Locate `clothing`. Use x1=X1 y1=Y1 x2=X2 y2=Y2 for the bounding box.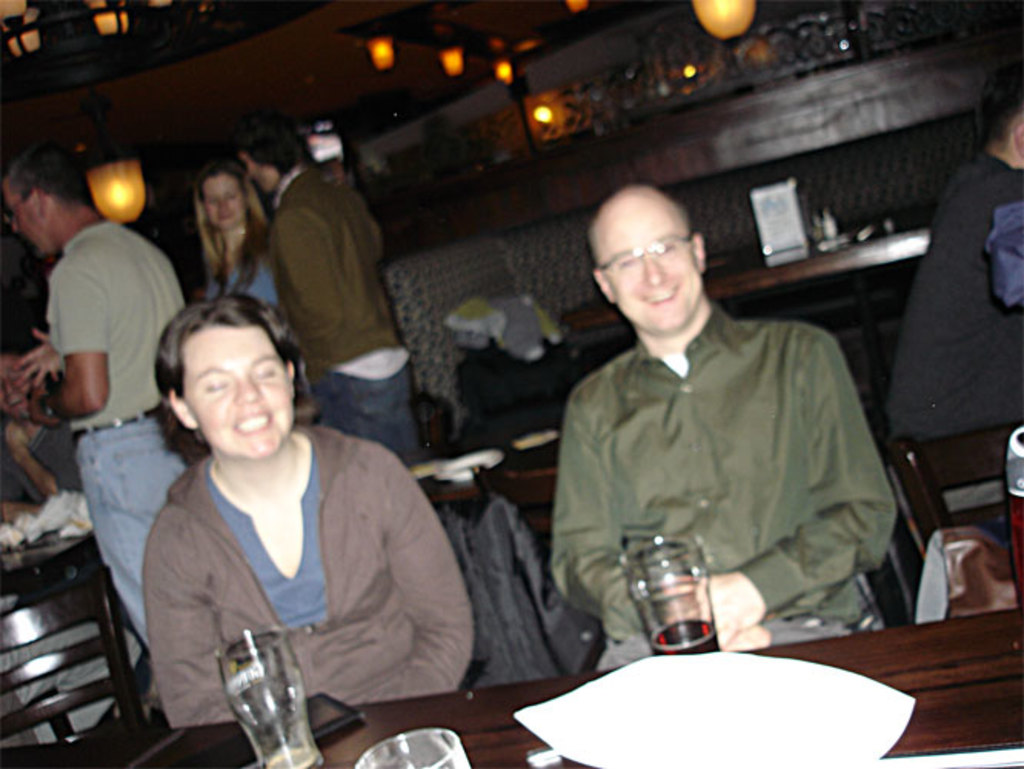
x1=191 y1=238 x2=278 y2=309.
